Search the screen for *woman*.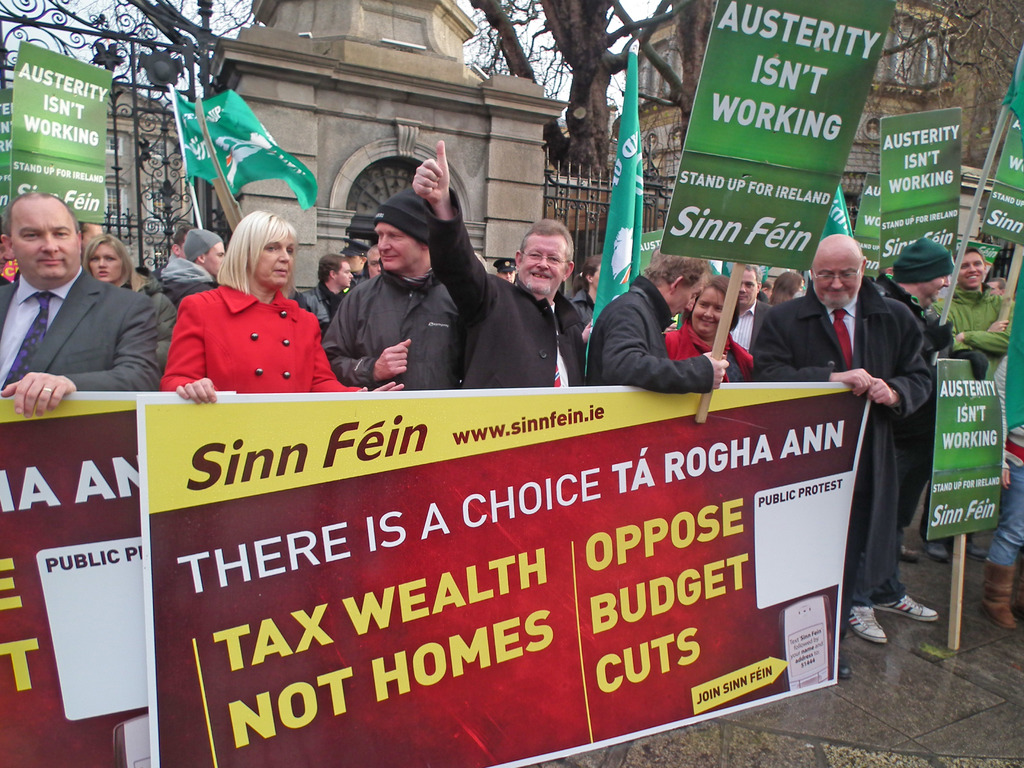
Found at 141,195,339,419.
